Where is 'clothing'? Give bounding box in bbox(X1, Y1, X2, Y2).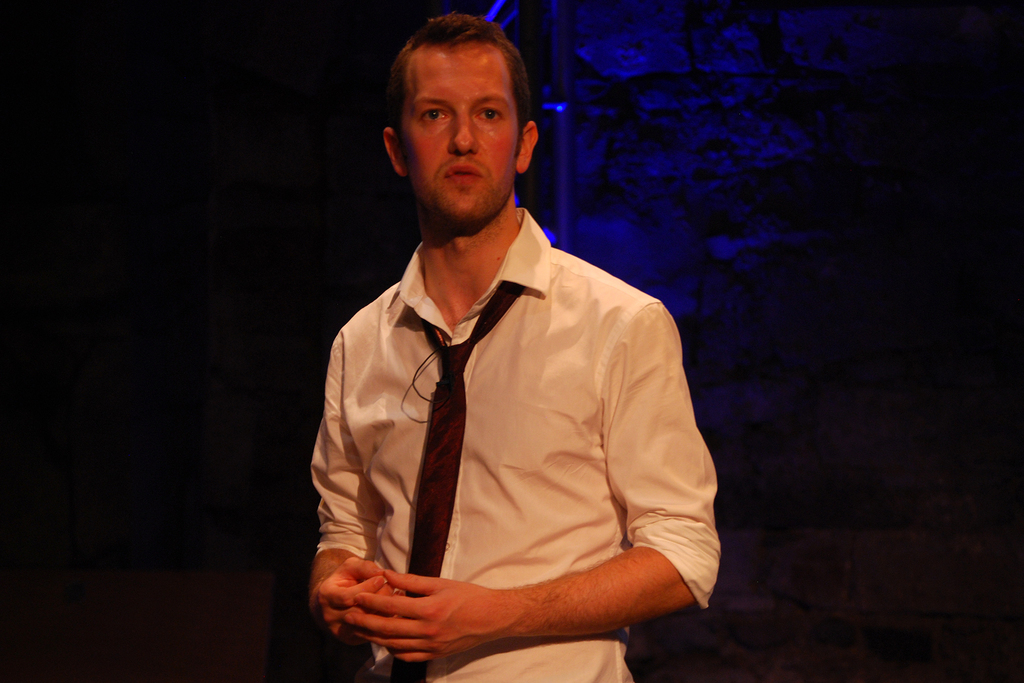
bbox(308, 206, 722, 682).
